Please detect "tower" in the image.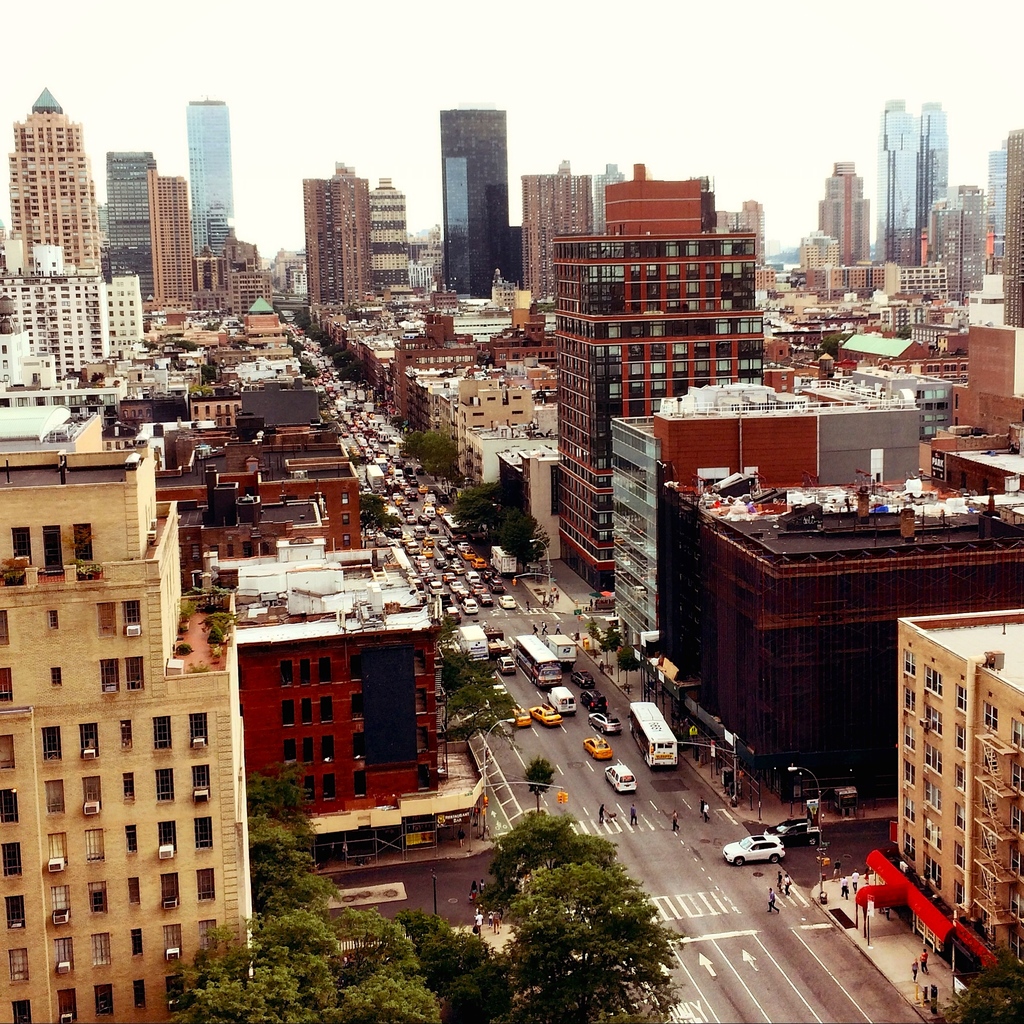
{"left": 443, "top": 111, "right": 508, "bottom": 304}.
